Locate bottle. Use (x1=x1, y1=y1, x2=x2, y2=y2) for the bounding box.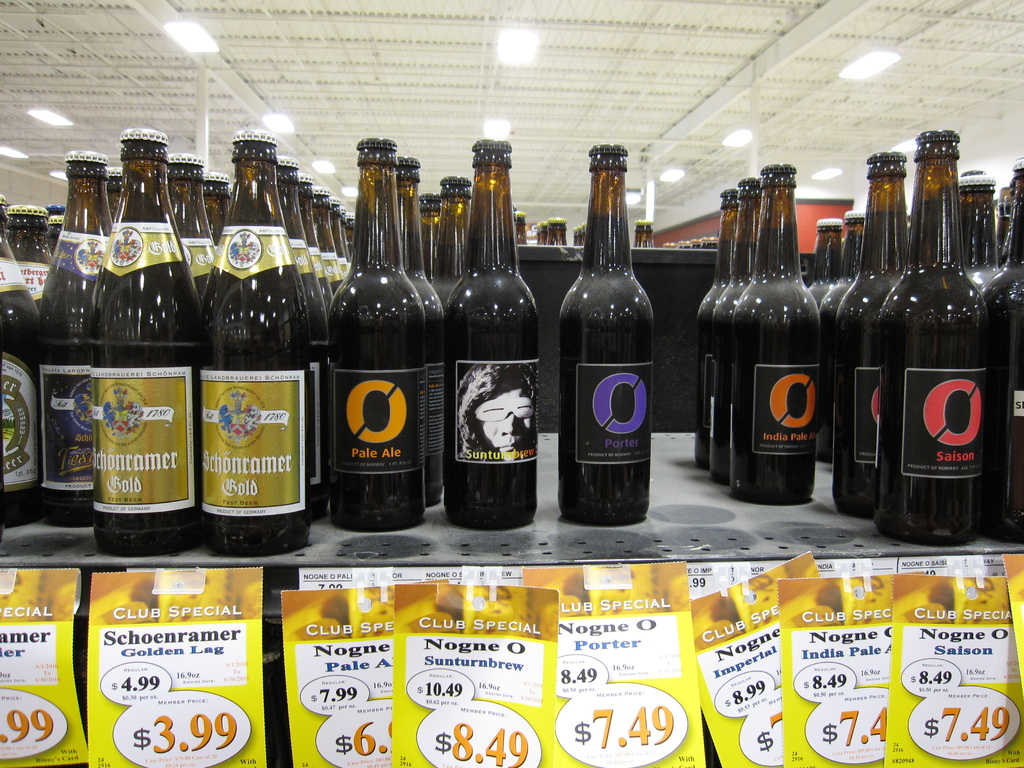
(x1=634, y1=220, x2=646, y2=248).
